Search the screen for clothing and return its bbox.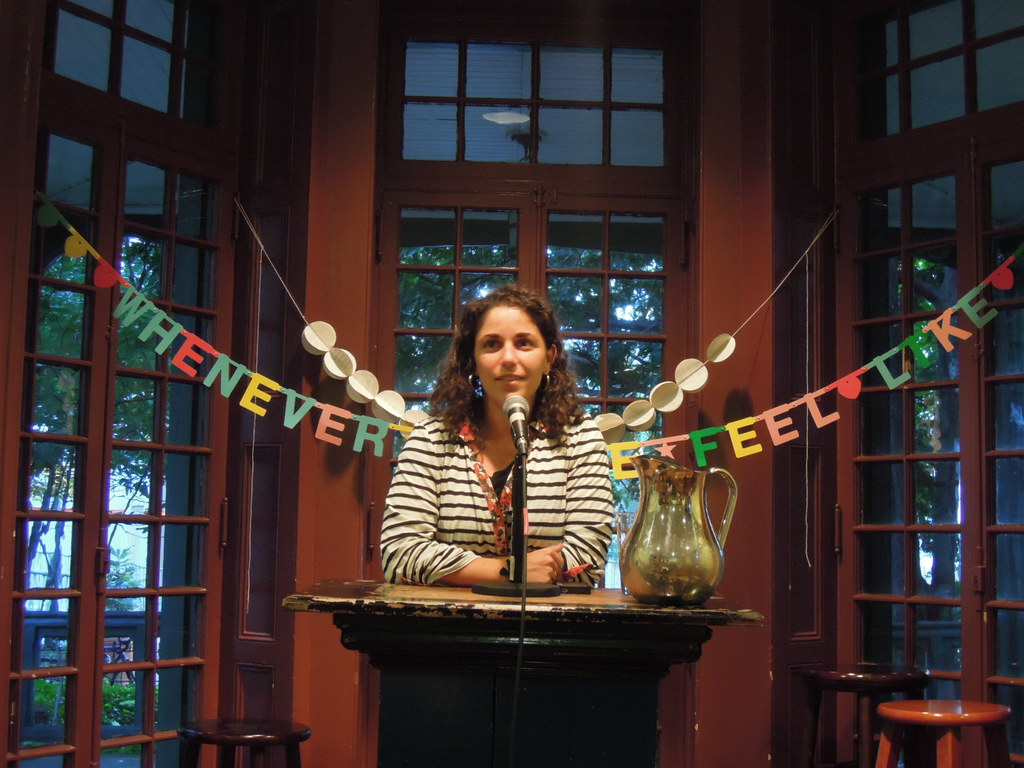
Found: select_region(378, 400, 616, 590).
